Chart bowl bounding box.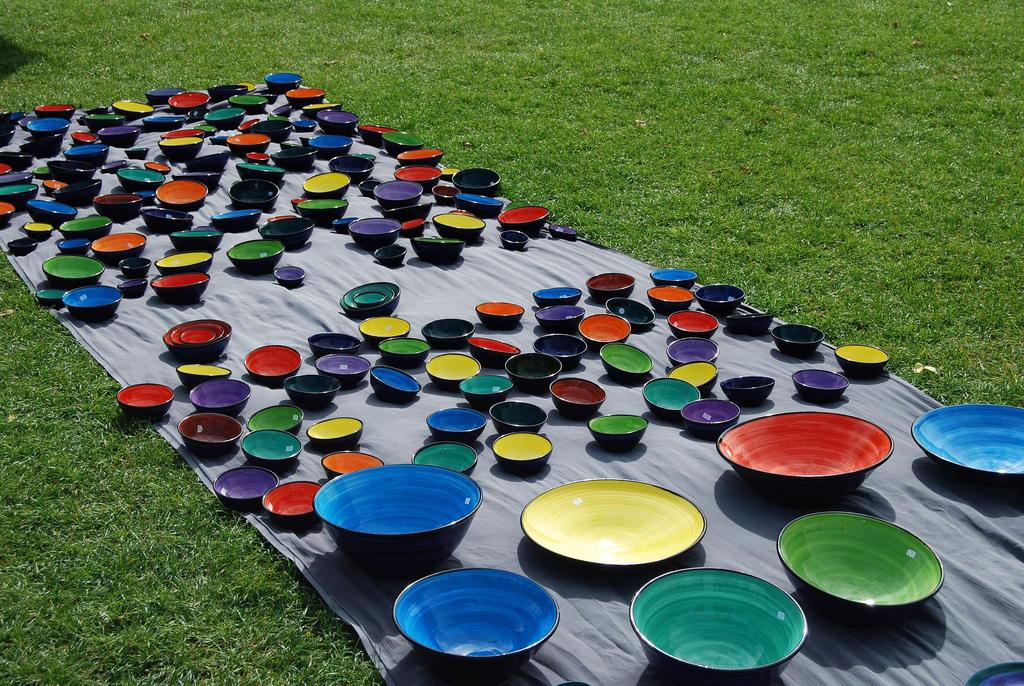
Charted: <bbox>535, 305, 585, 335</bbox>.
